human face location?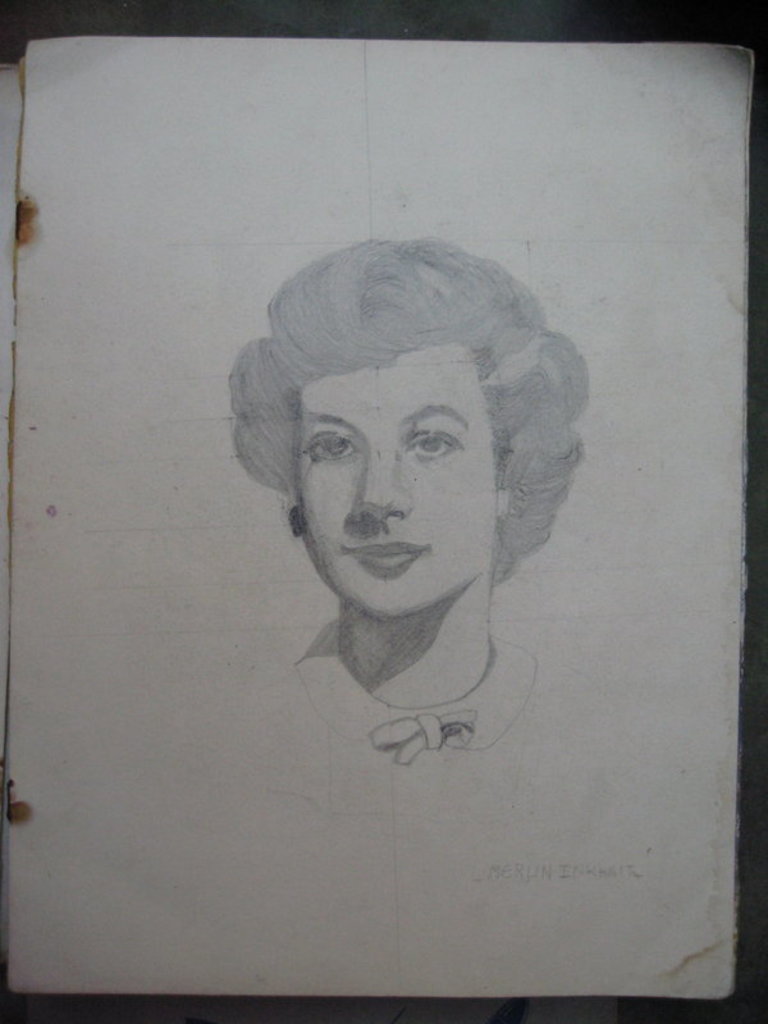
bbox=[305, 357, 495, 616]
